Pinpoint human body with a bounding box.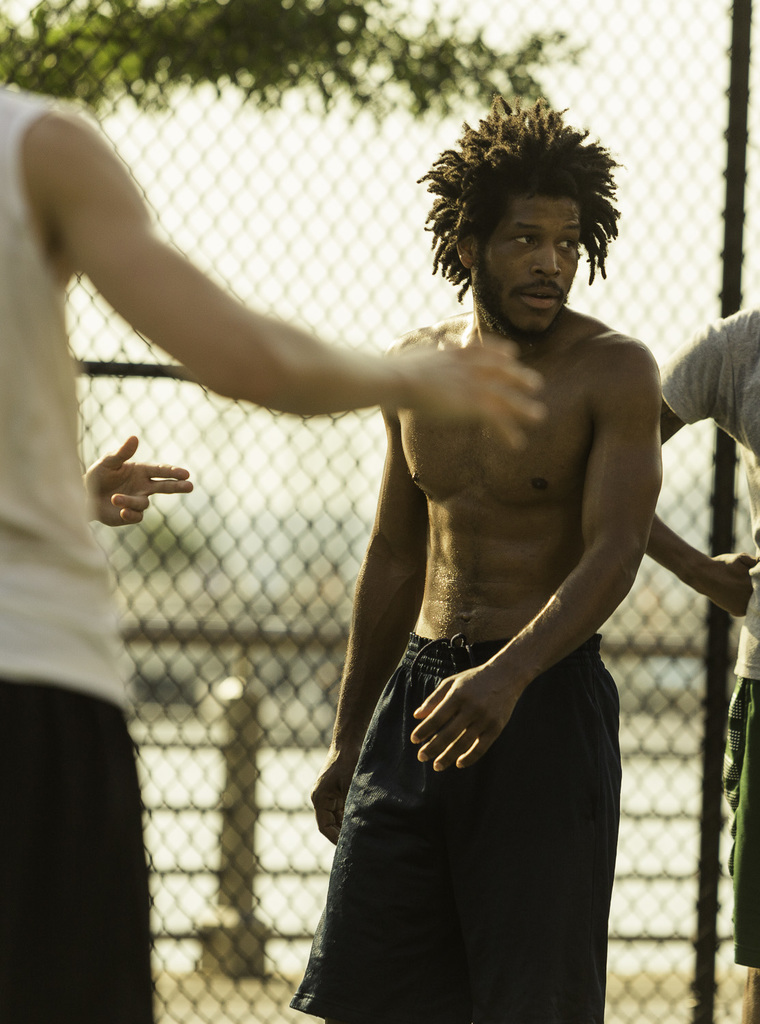
rect(637, 304, 759, 1023).
